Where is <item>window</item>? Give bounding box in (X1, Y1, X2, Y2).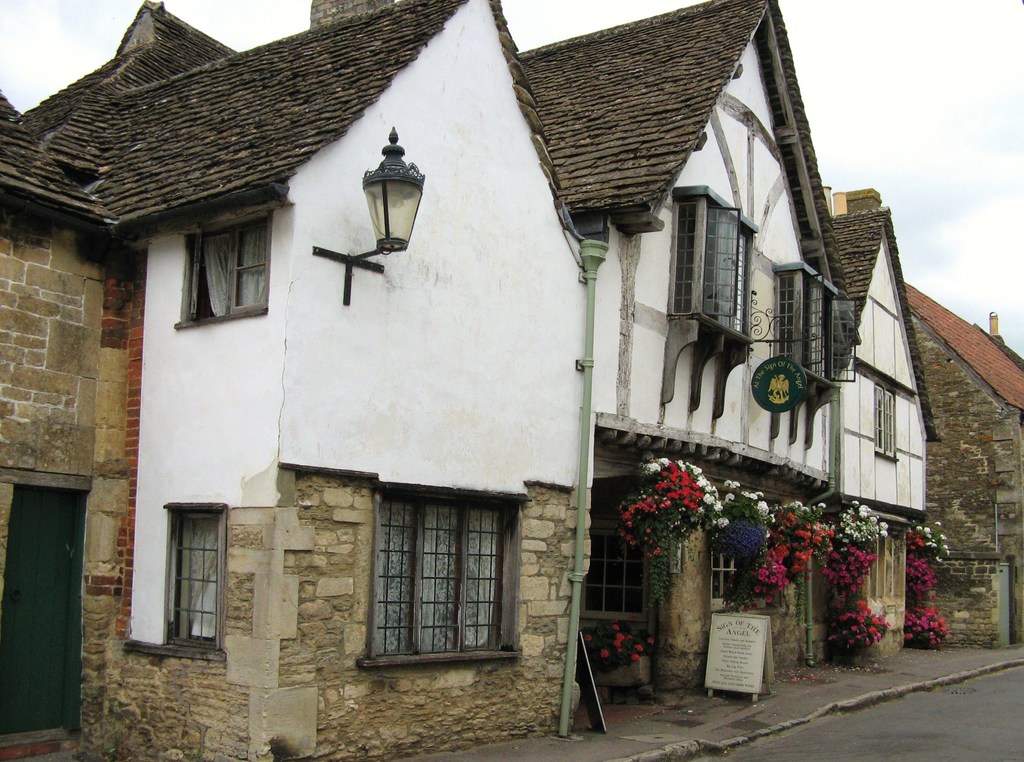
(371, 490, 515, 655).
